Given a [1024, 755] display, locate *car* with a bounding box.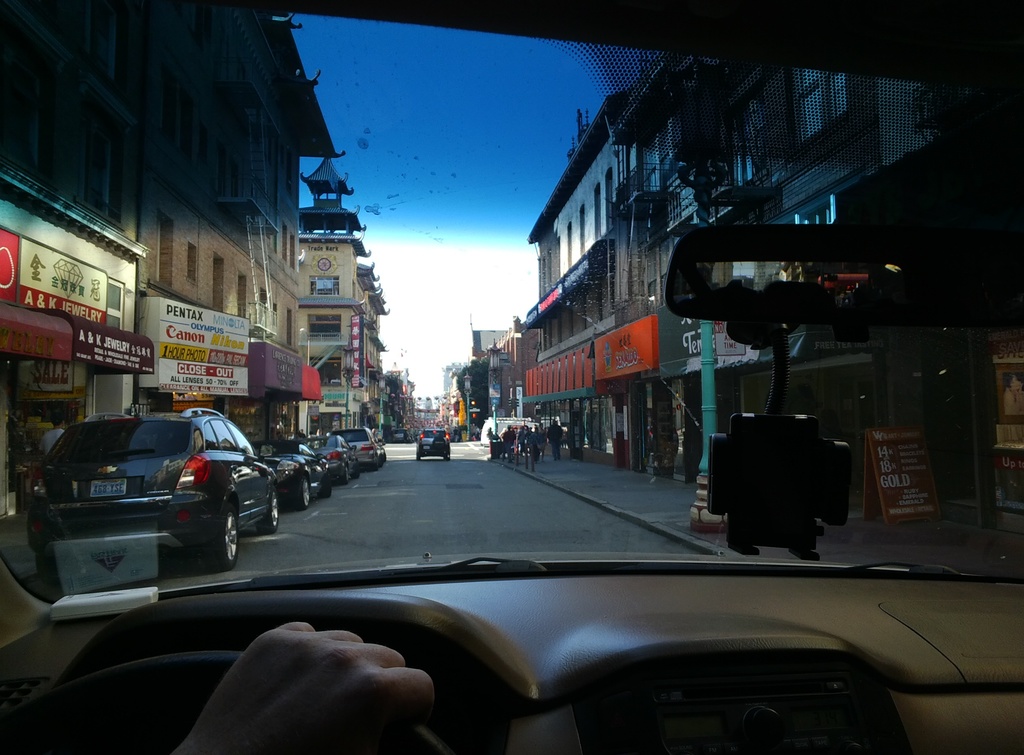
Located: Rect(327, 431, 353, 473).
